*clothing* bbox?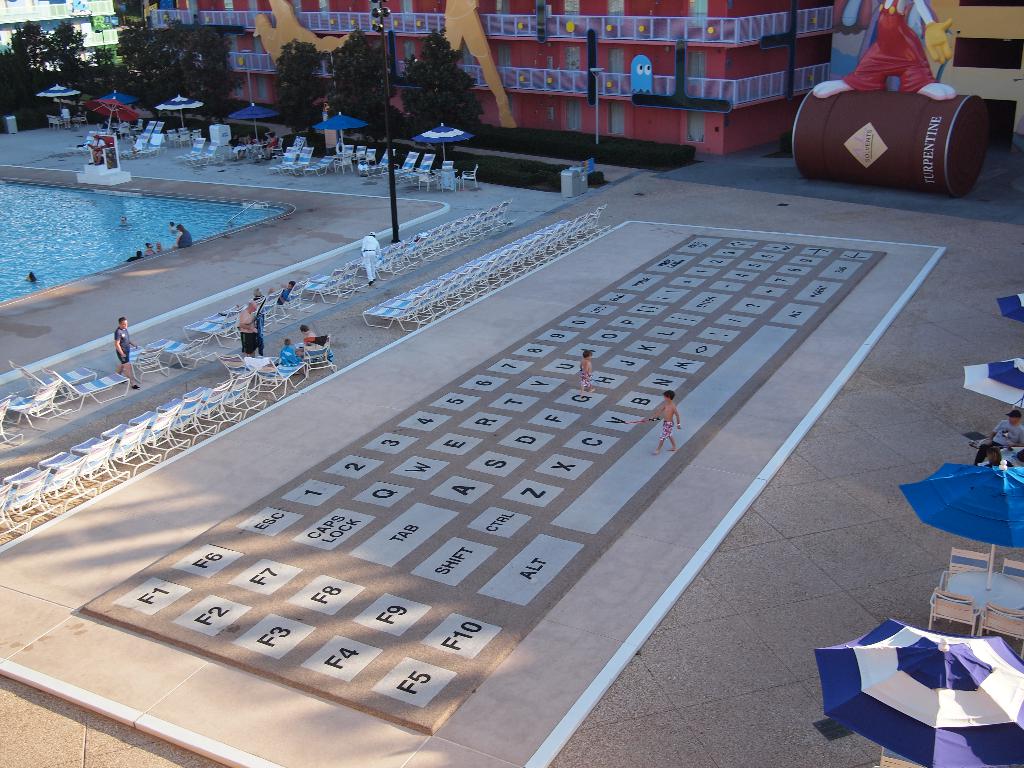
<region>241, 332, 262, 360</region>
